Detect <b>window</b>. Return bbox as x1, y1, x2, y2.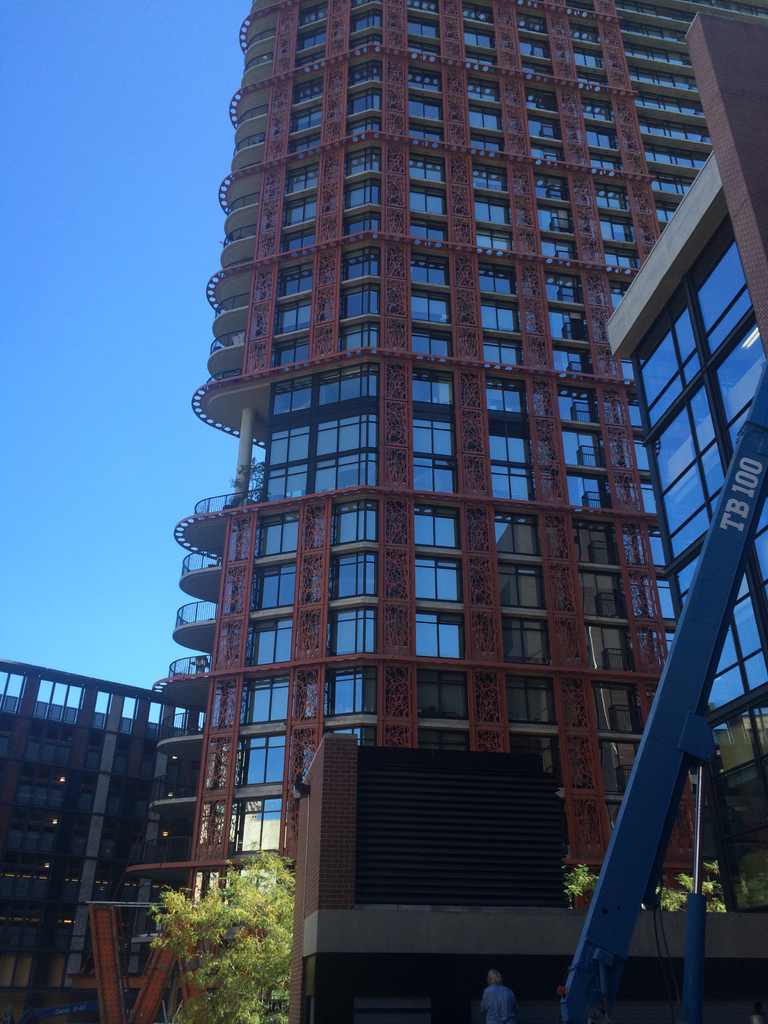
22, 722, 74, 771.
